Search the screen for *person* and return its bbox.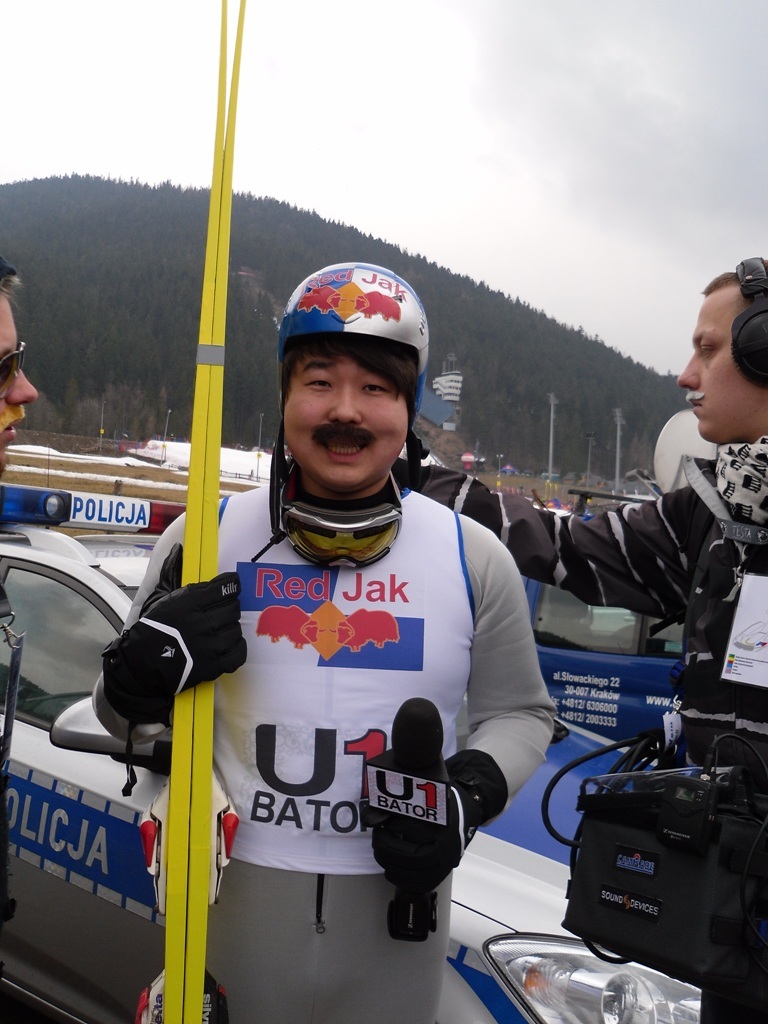
Found: (0, 256, 39, 478).
